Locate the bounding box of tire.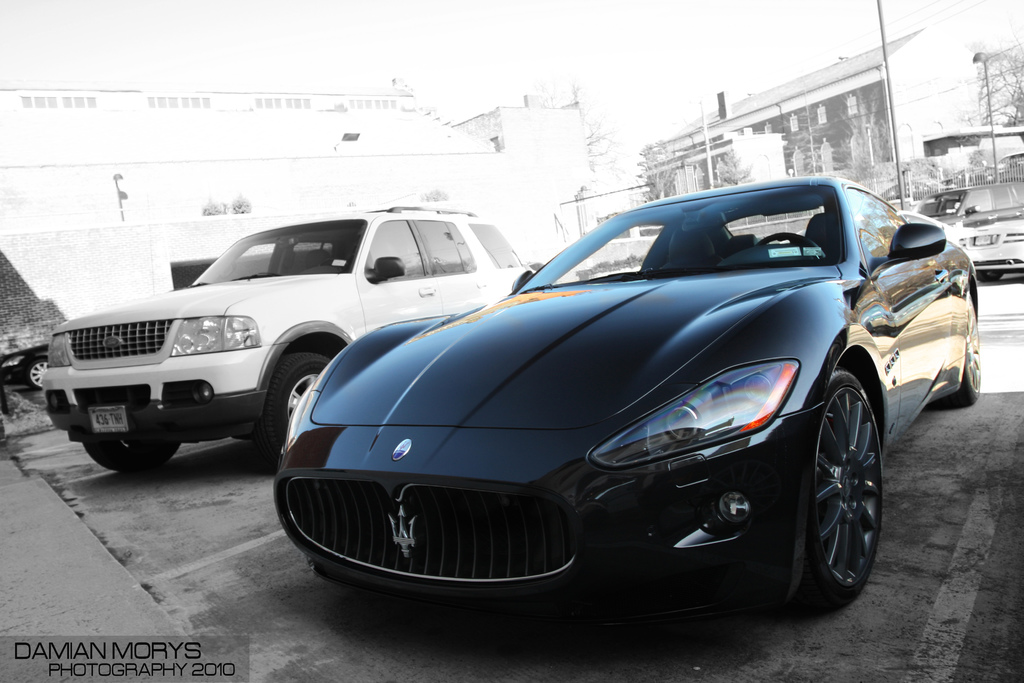
Bounding box: {"left": 958, "top": 292, "right": 986, "bottom": 403}.
